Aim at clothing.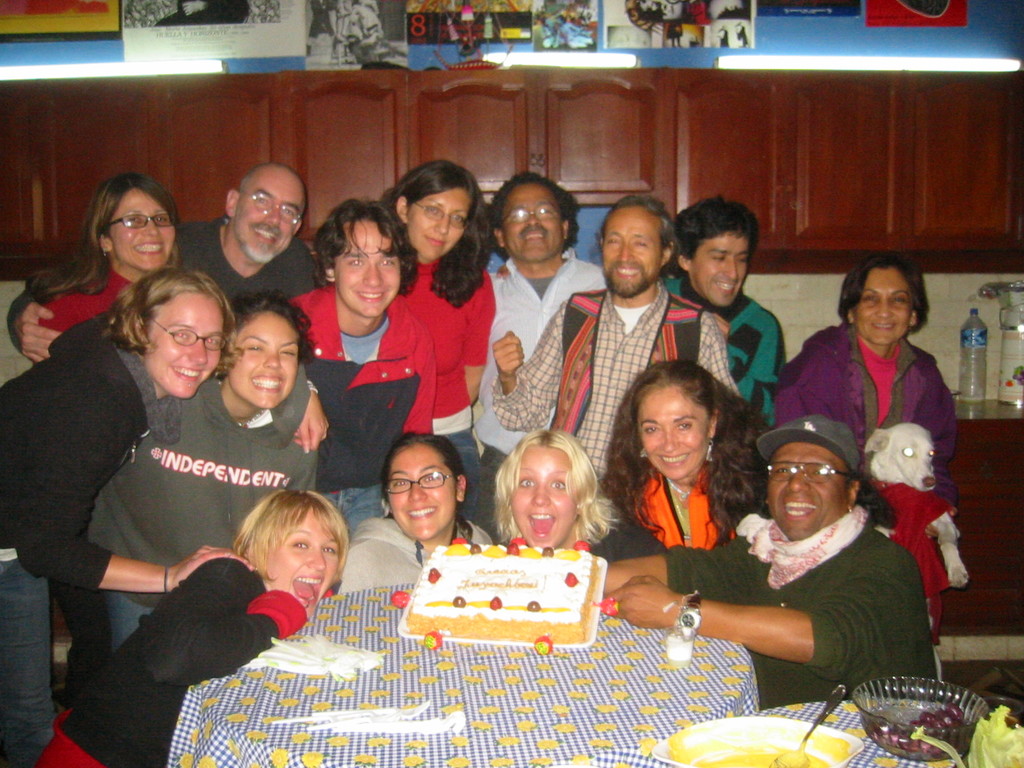
Aimed at {"left": 646, "top": 278, "right": 796, "bottom": 415}.
